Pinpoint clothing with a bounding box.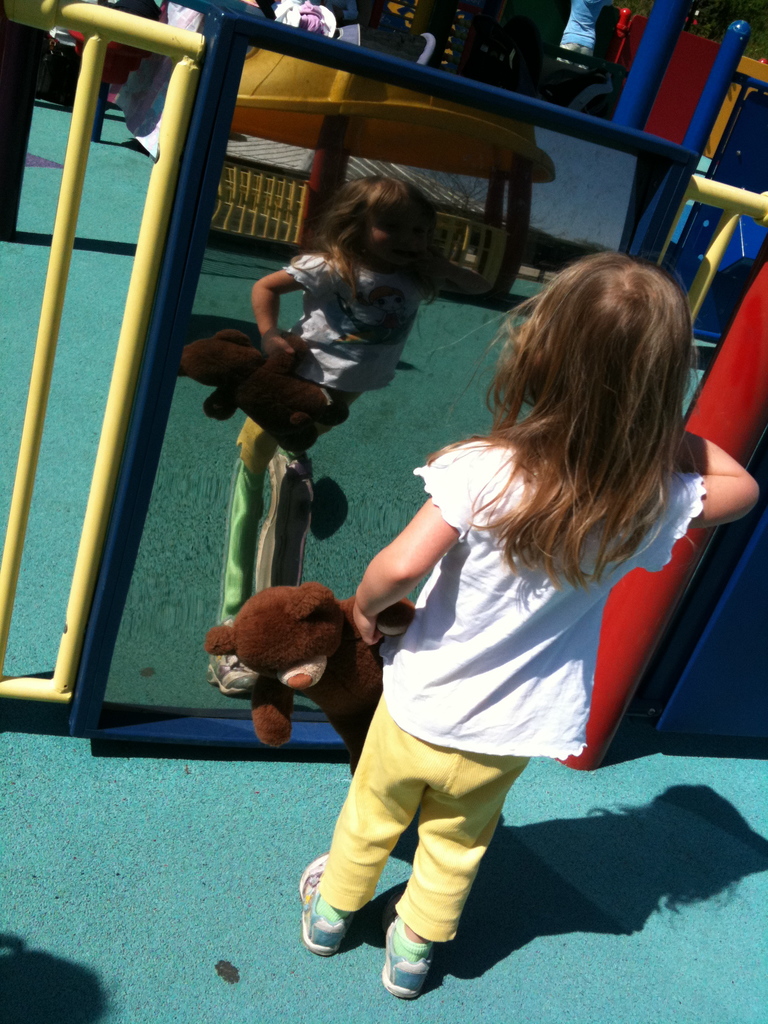
{"left": 236, "top": 246, "right": 424, "bottom": 696}.
